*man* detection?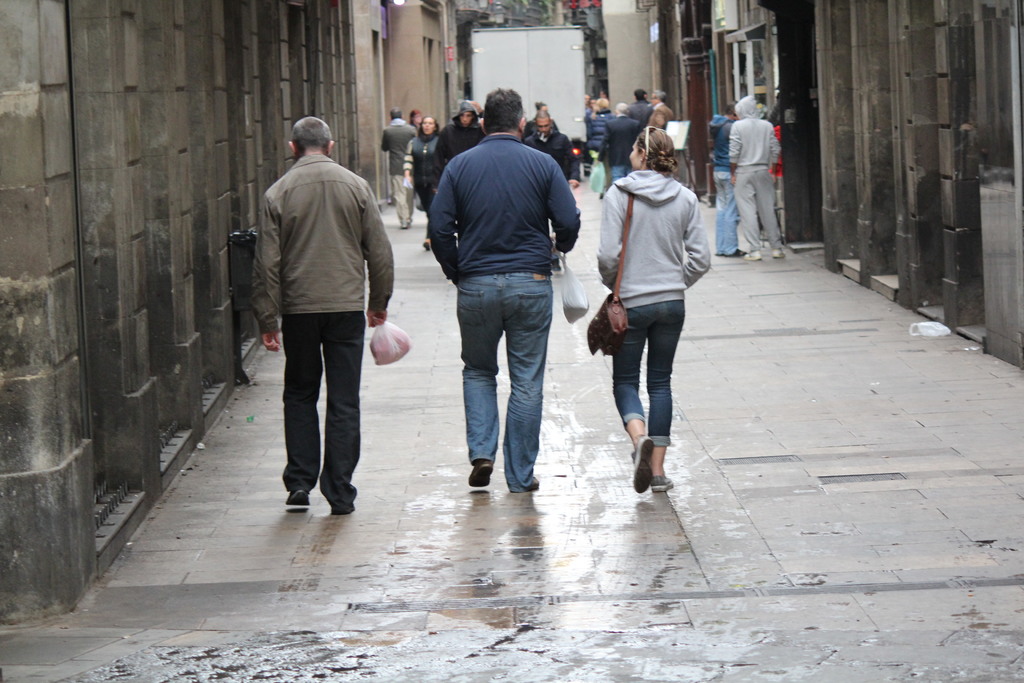
box(642, 88, 660, 128)
